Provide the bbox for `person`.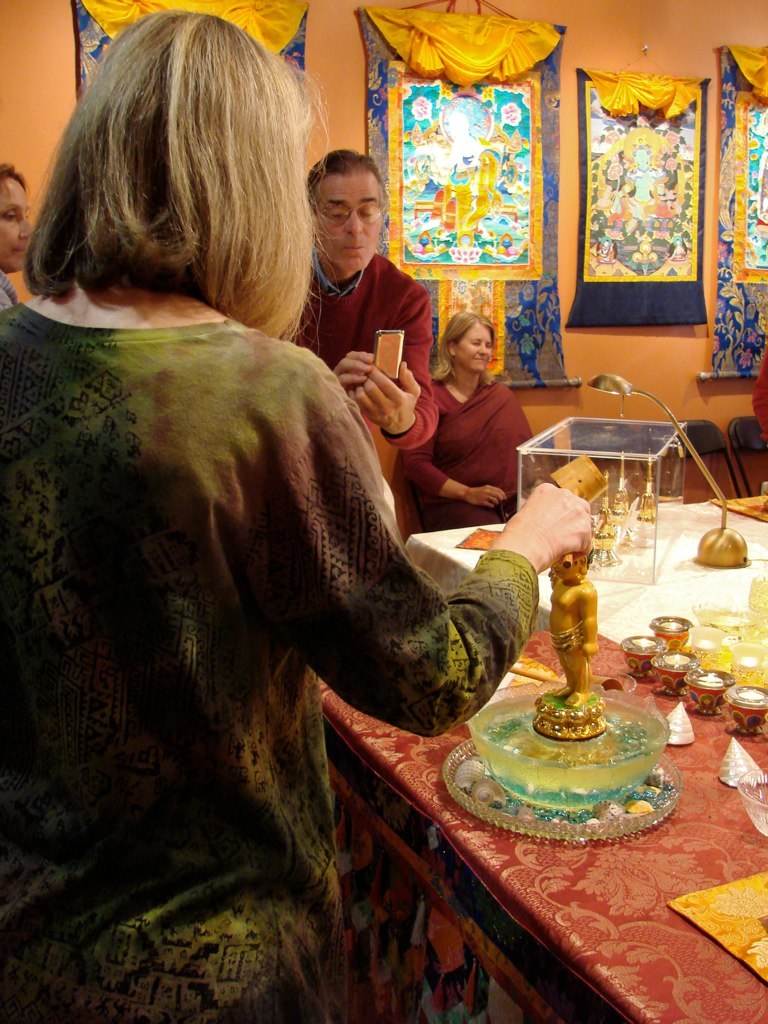
locate(416, 283, 548, 526).
